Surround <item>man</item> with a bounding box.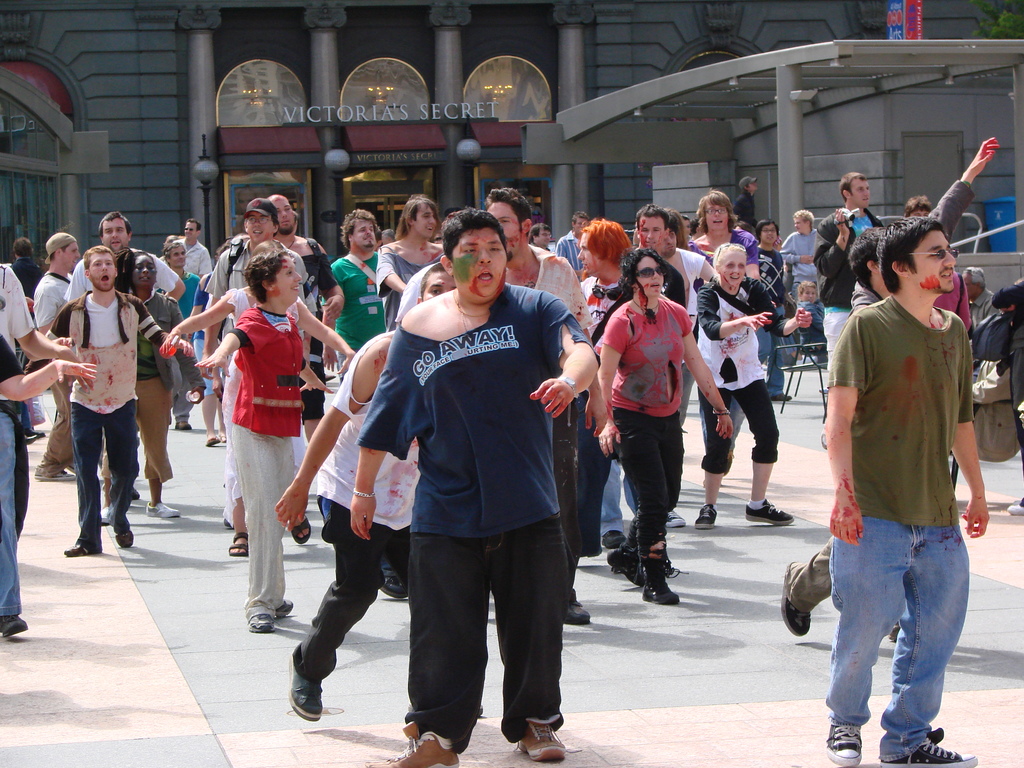
l=778, t=135, r=998, b=643.
